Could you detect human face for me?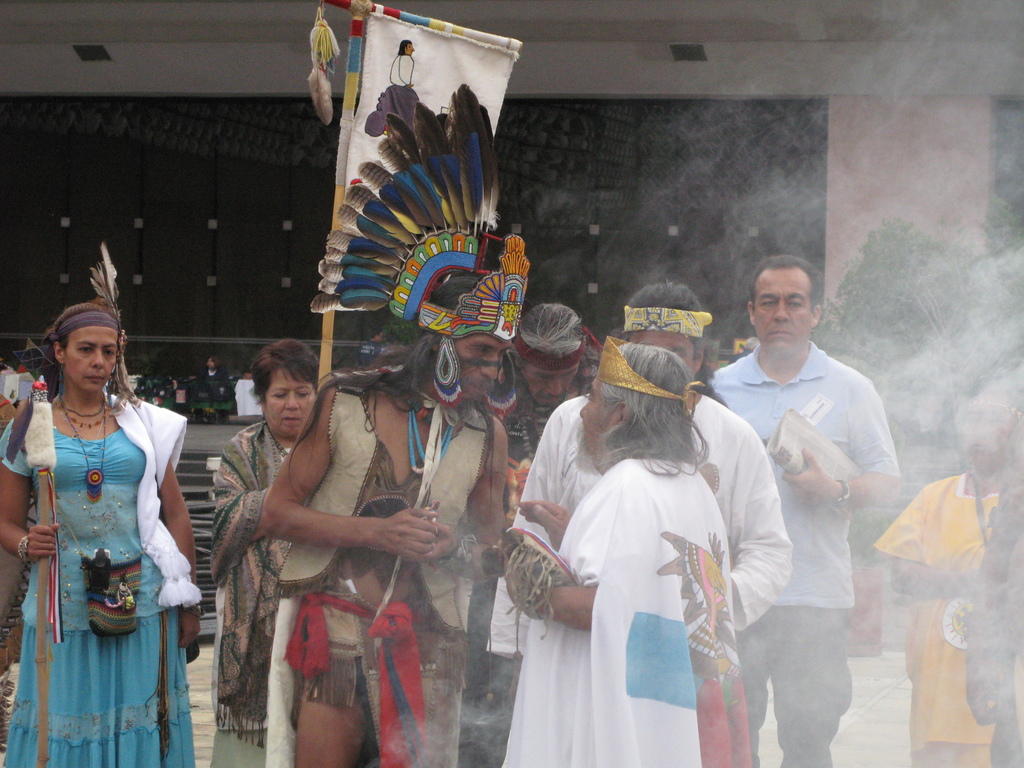
Detection result: crop(577, 374, 613, 454).
